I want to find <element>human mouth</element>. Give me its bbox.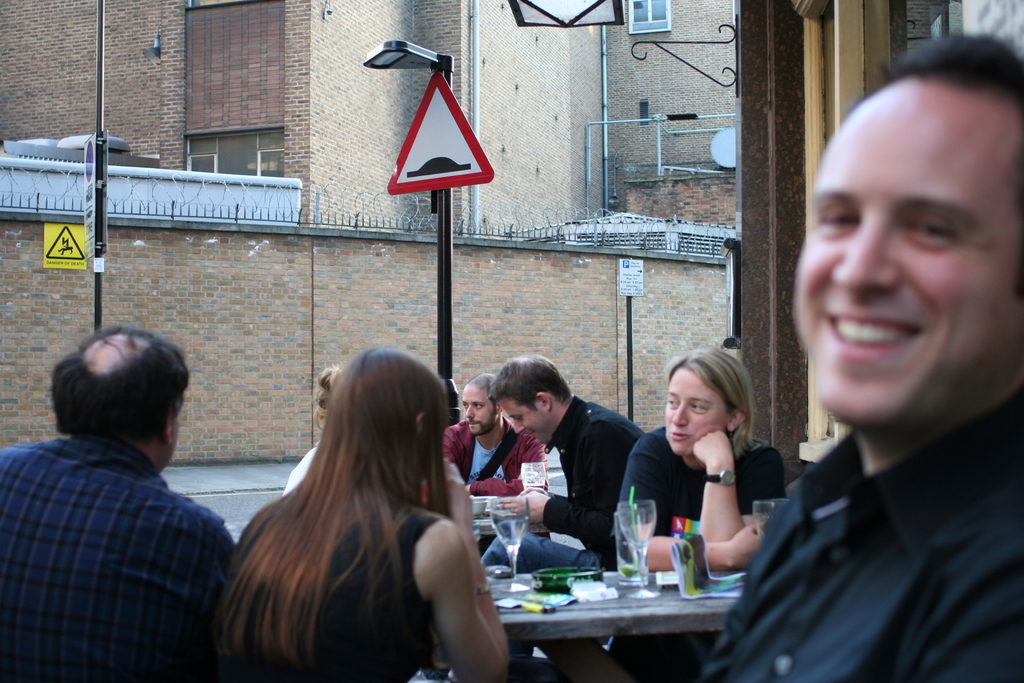
<bbox>669, 429, 692, 439</bbox>.
